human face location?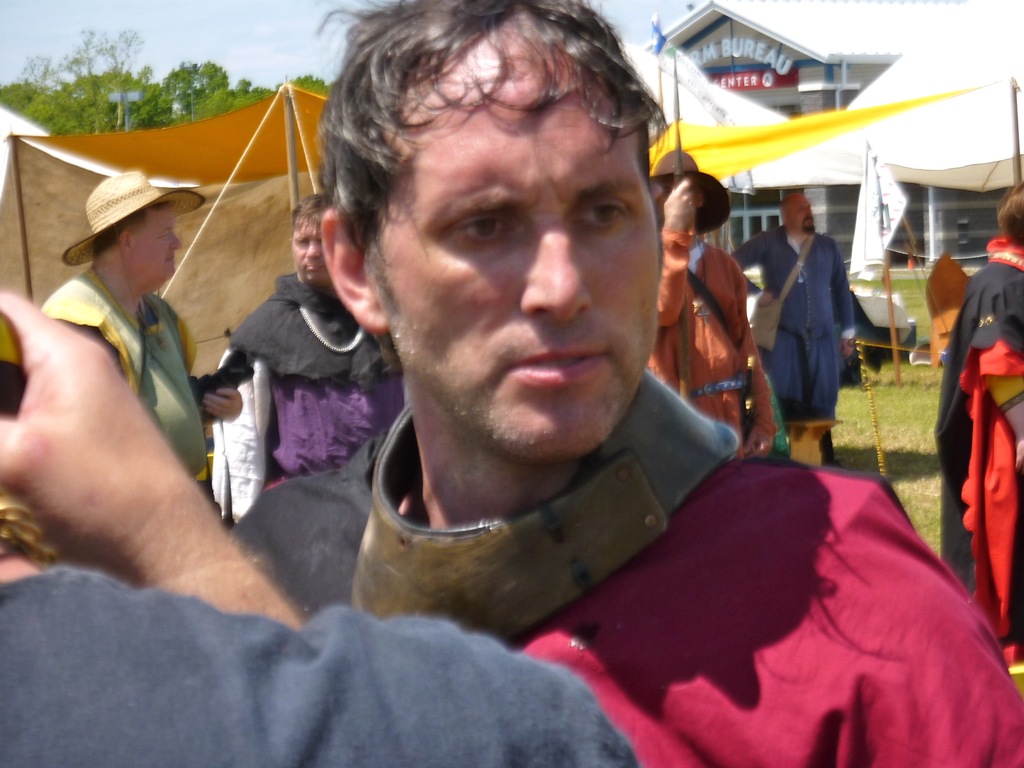
133/209/178/278
